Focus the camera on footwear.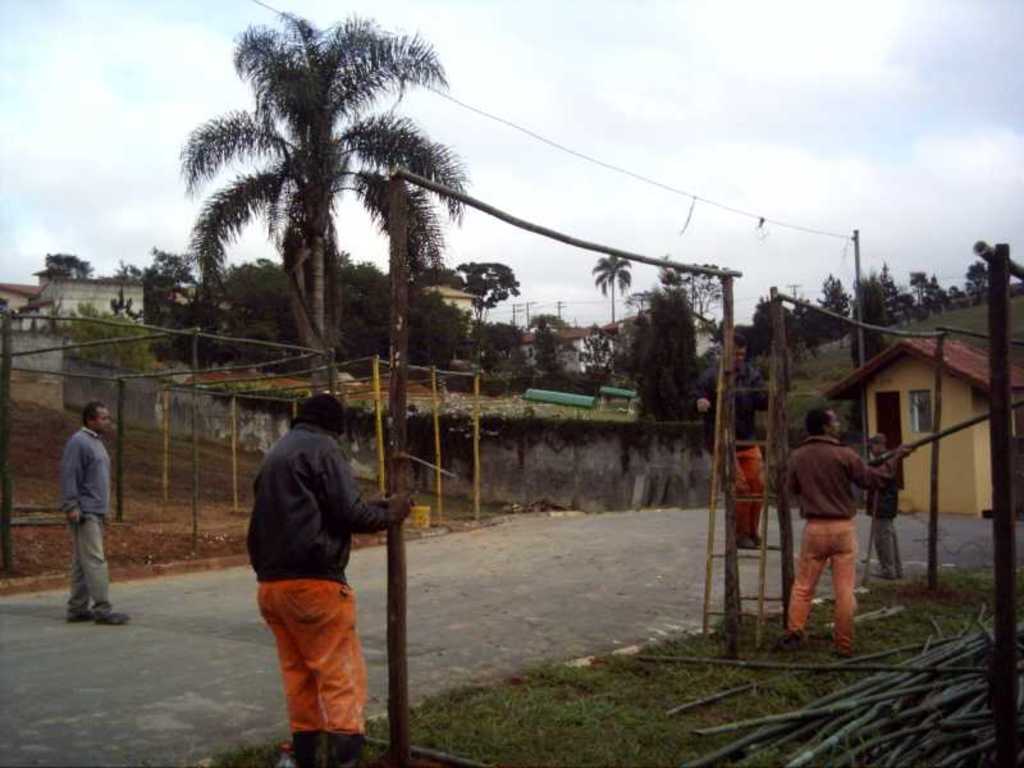
Focus region: 745:538:768:548.
